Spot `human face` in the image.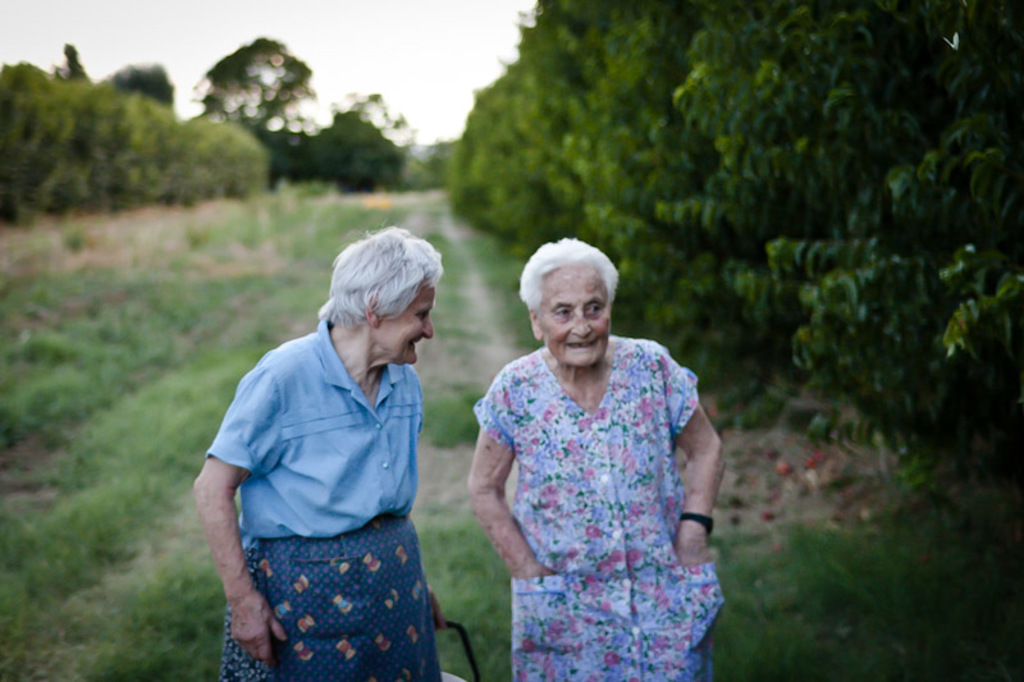
`human face` found at left=381, top=287, right=434, bottom=363.
